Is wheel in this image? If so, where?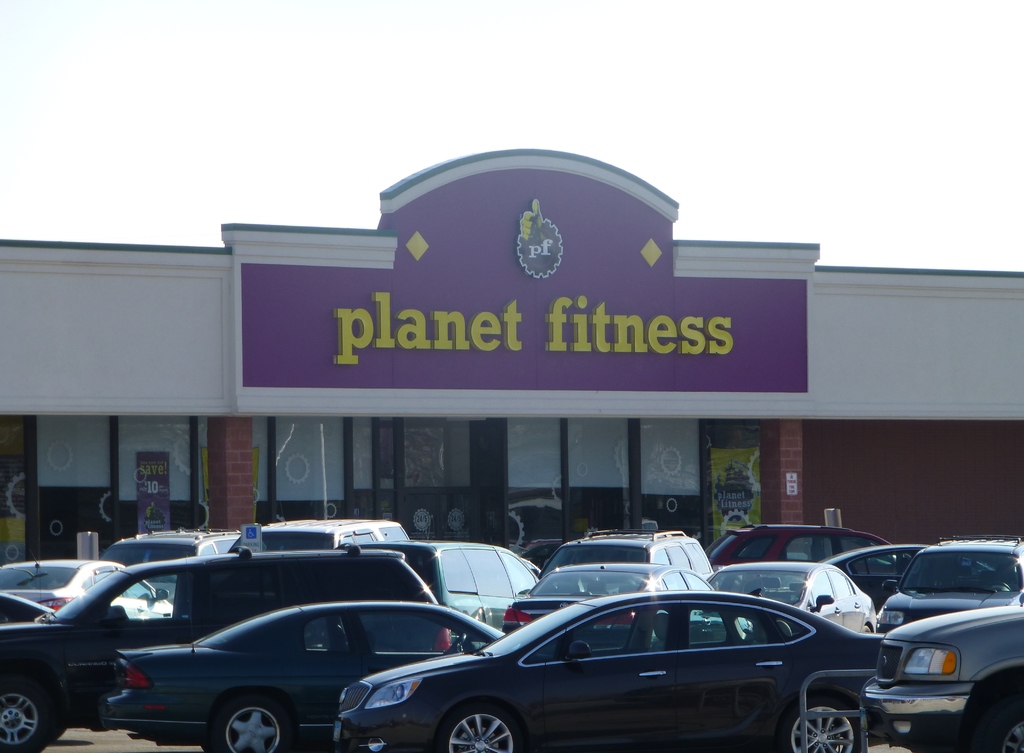
Yes, at bbox(438, 695, 524, 752).
